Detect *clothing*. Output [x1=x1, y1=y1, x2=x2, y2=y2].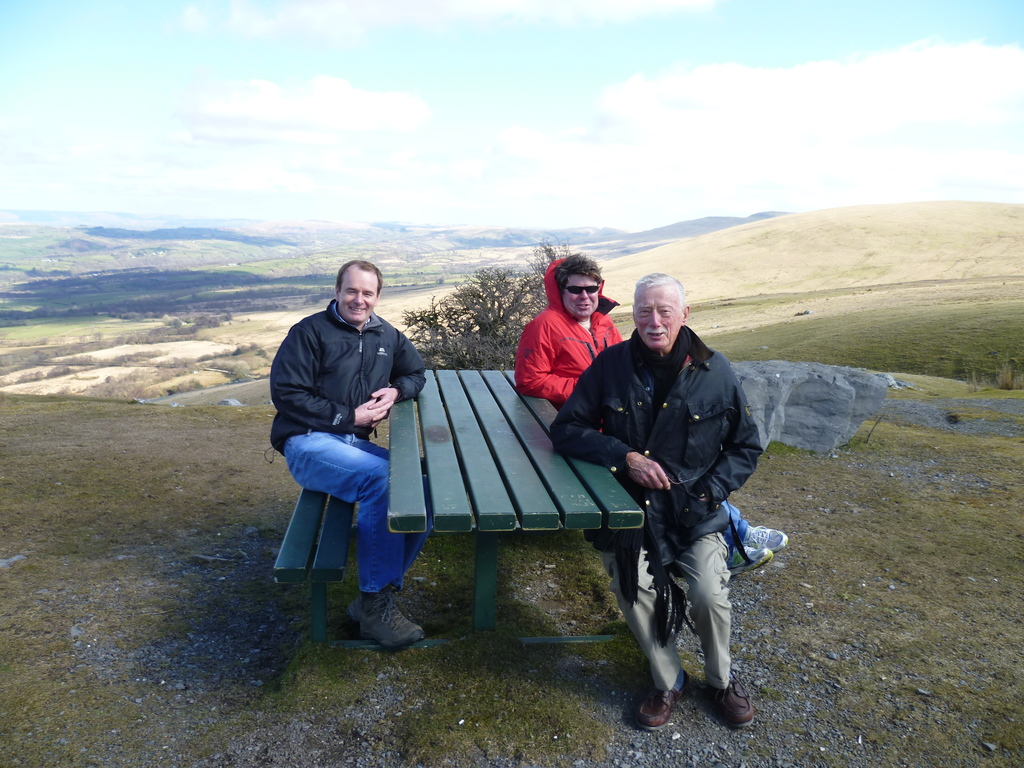
[x1=518, y1=260, x2=749, y2=547].
